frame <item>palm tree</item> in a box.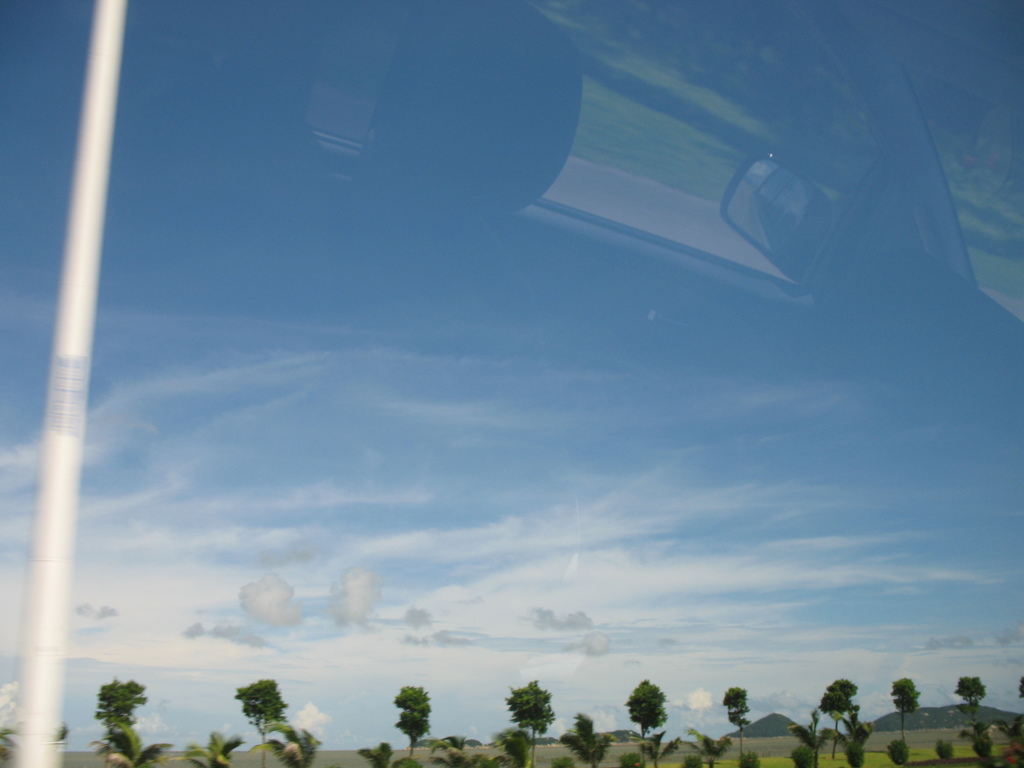
left=408, top=683, right=445, bottom=744.
